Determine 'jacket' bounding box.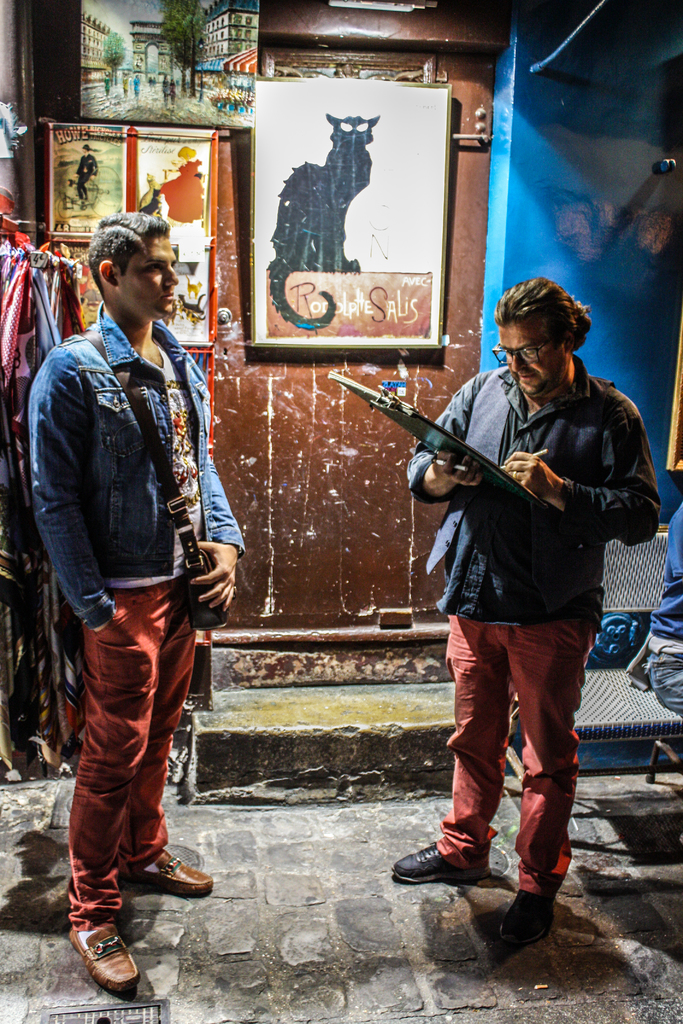
Determined: 24, 266, 240, 708.
